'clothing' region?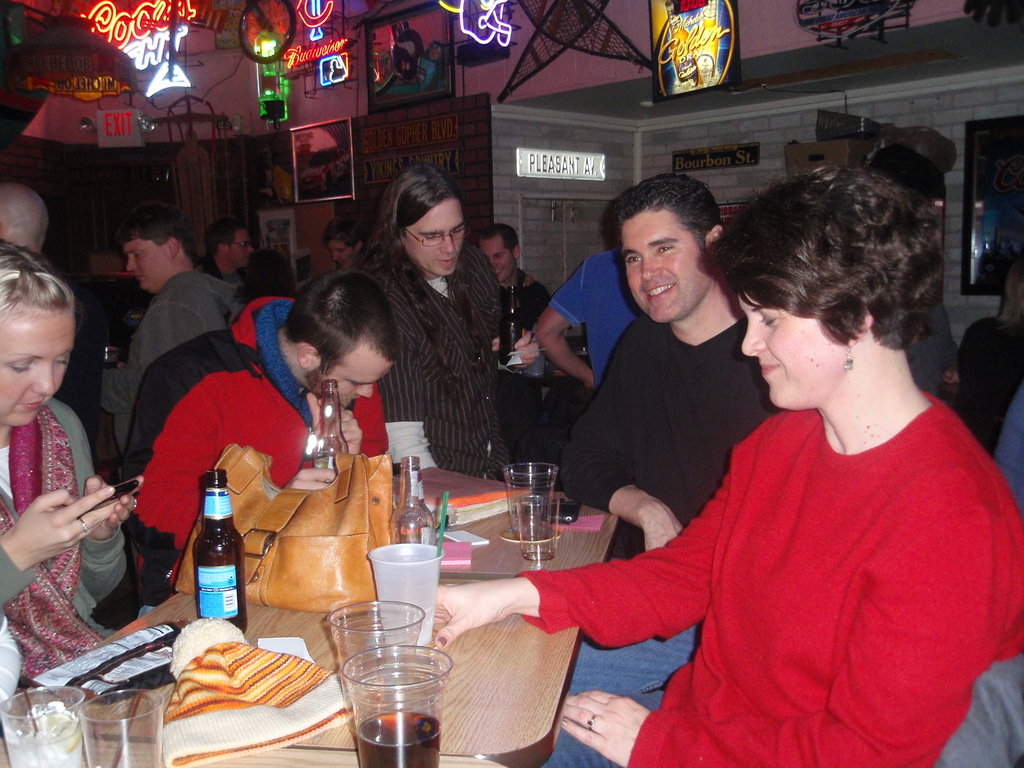
490/276/551/342
